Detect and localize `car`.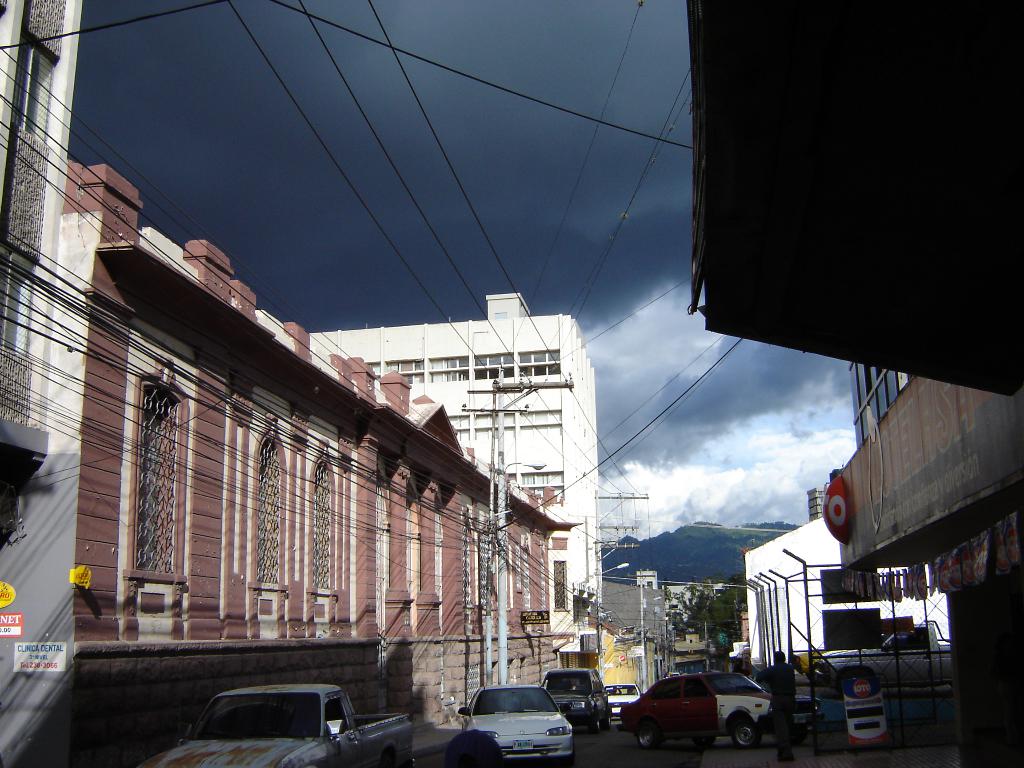
Localized at detection(668, 671, 680, 680).
